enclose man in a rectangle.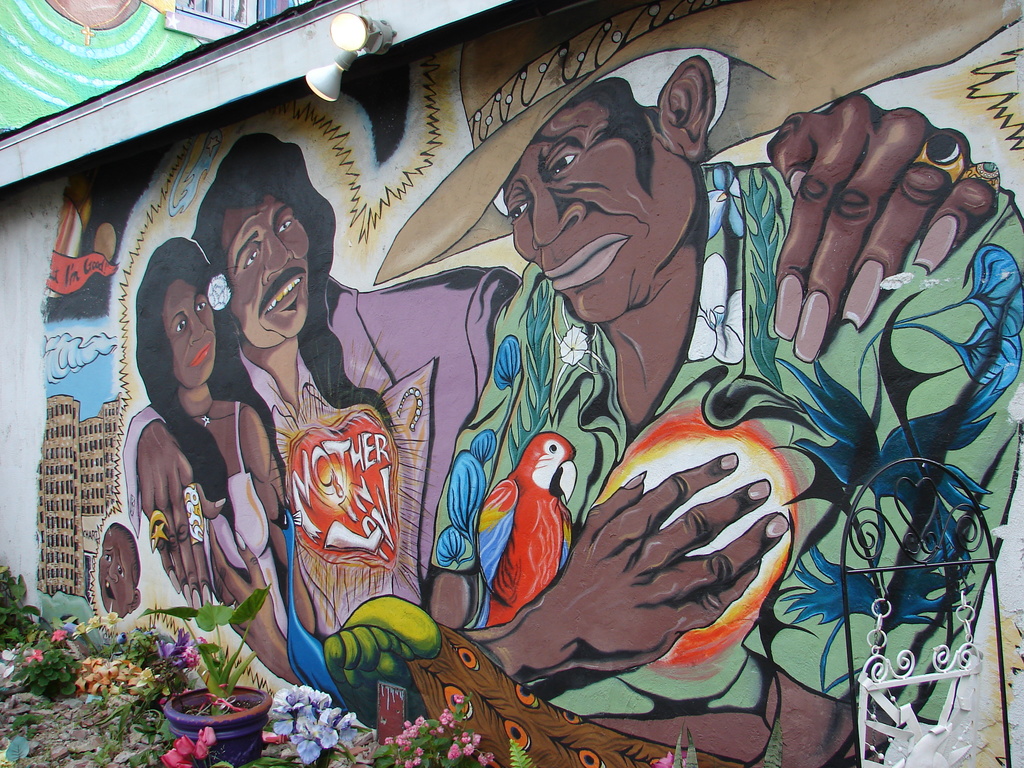
region(108, 95, 1023, 767).
